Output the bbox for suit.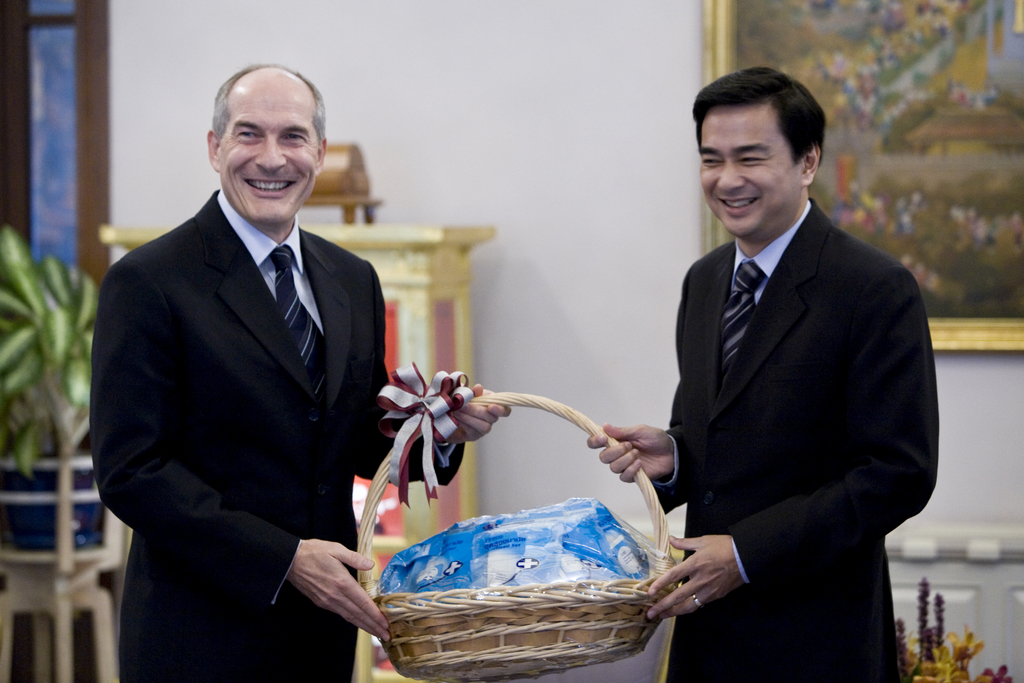
[x1=650, y1=197, x2=936, y2=682].
